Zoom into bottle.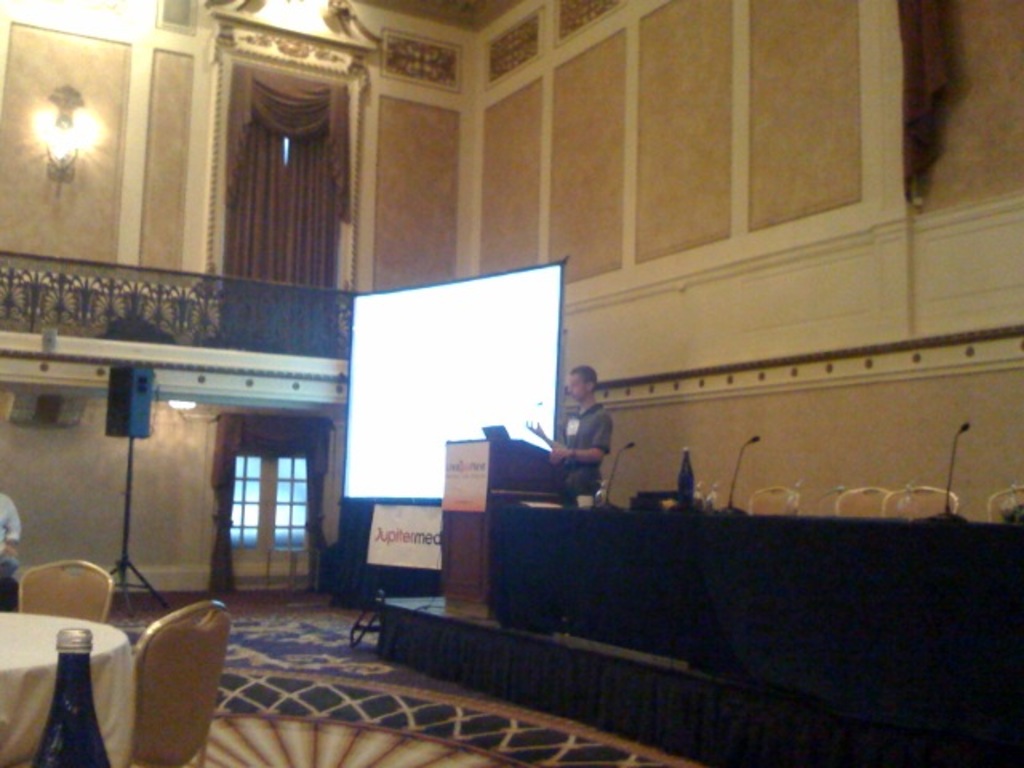
Zoom target: region(675, 451, 693, 507).
